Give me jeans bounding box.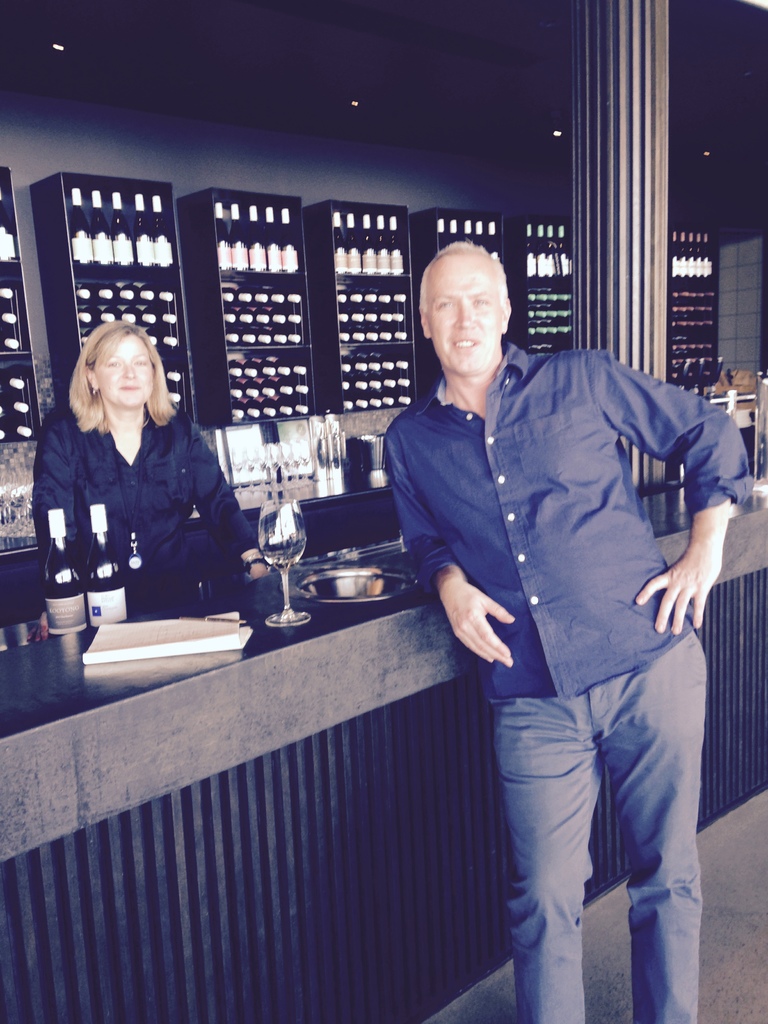
select_region(369, 330, 766, 699).
